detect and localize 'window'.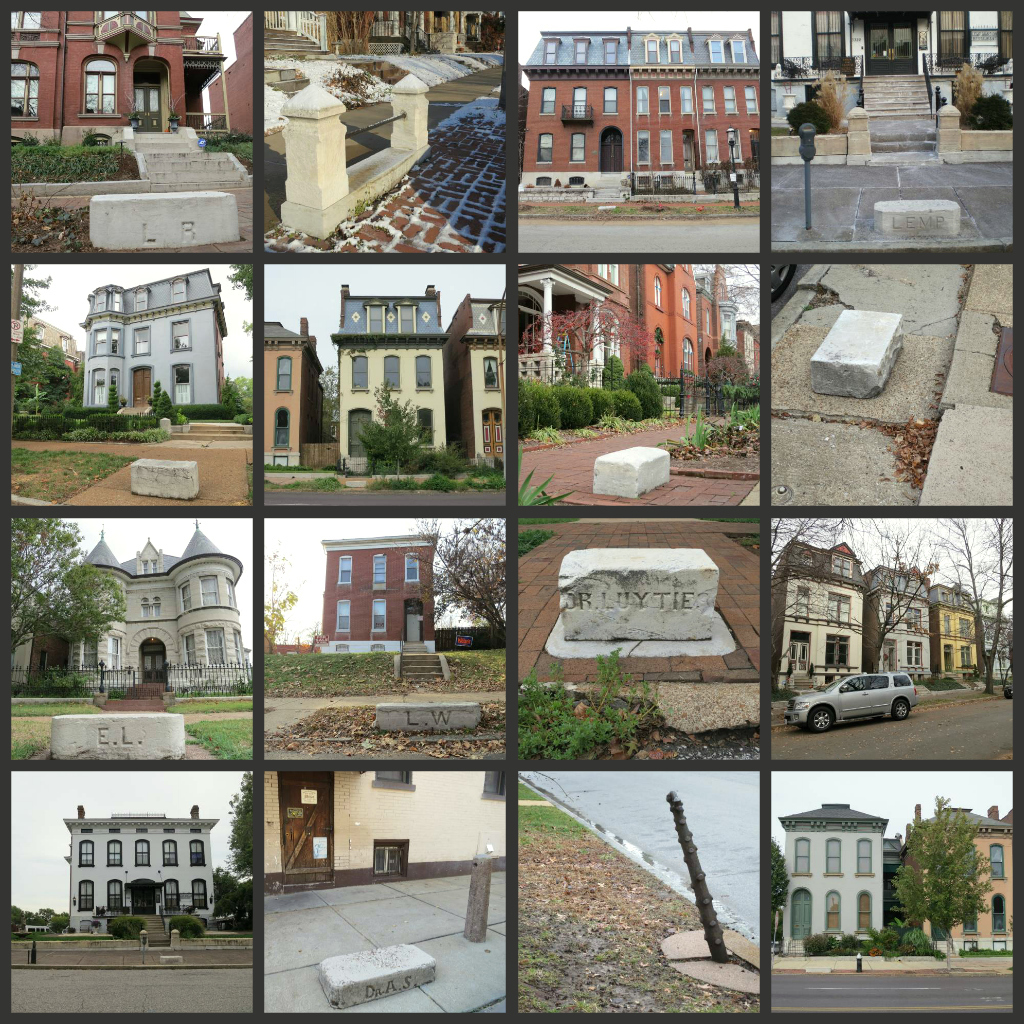
Localized at bbox(601, 85, 620, 115).
